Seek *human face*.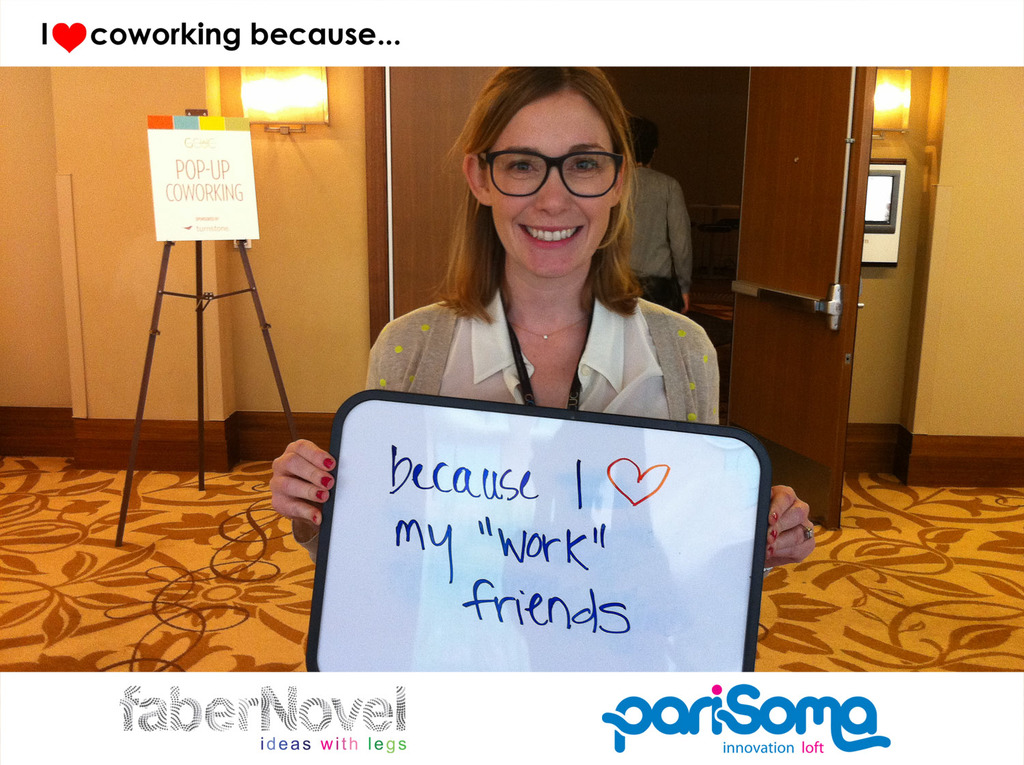
[489, 96, 616, 282].
